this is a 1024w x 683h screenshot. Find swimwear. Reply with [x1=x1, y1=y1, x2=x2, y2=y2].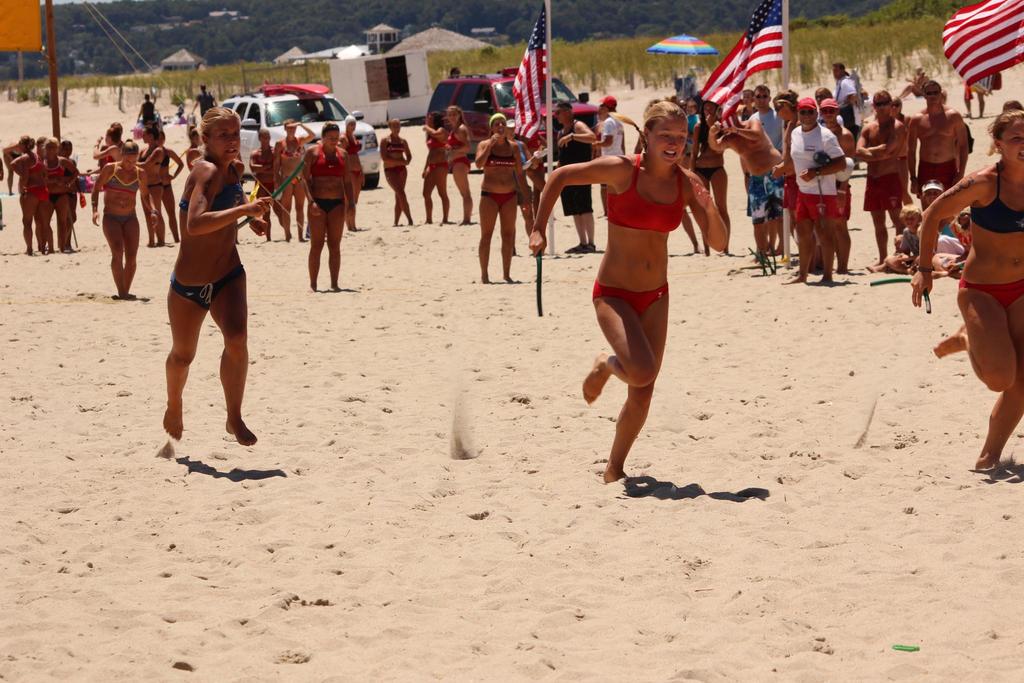
[x1=386, y1=139, x2=408, y2=155].
